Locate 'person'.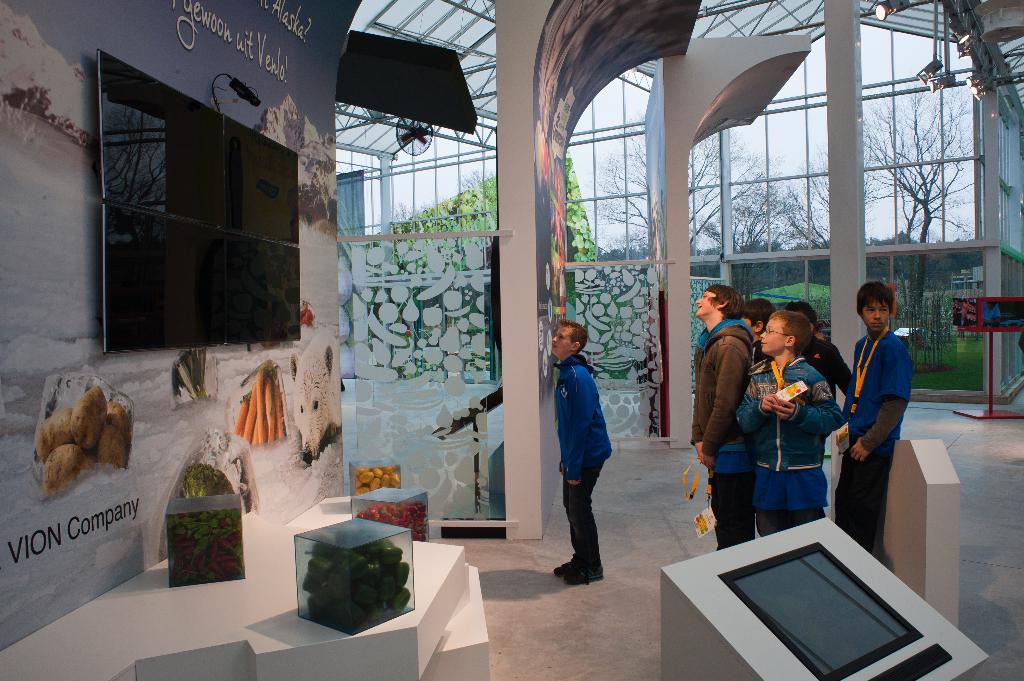
Bounding box: <region>982, 297, 1003, 331</region>.
